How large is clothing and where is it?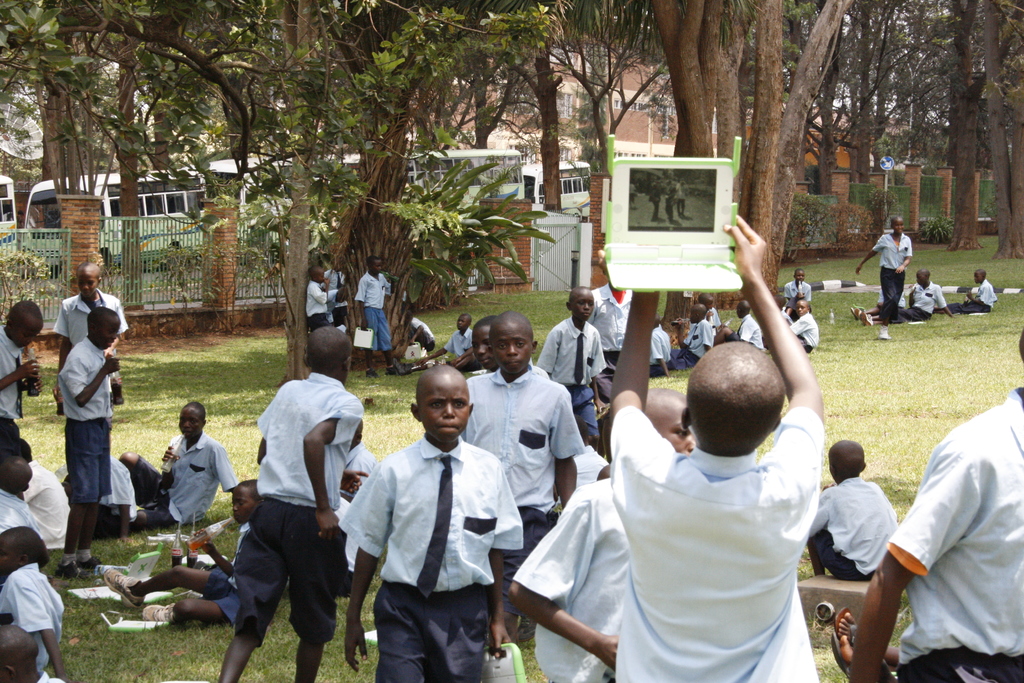
Bounding box: left=585, top=284, right=628, bottom=356.
